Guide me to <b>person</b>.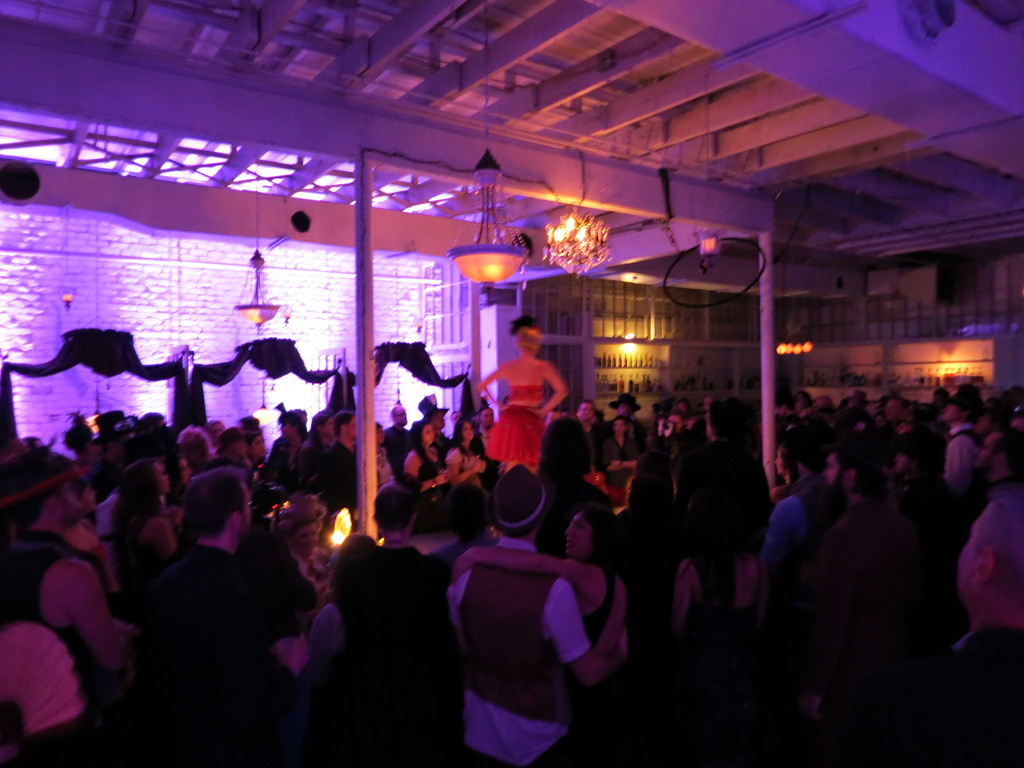
Guidance: crop(131, 460, 316, 767).
